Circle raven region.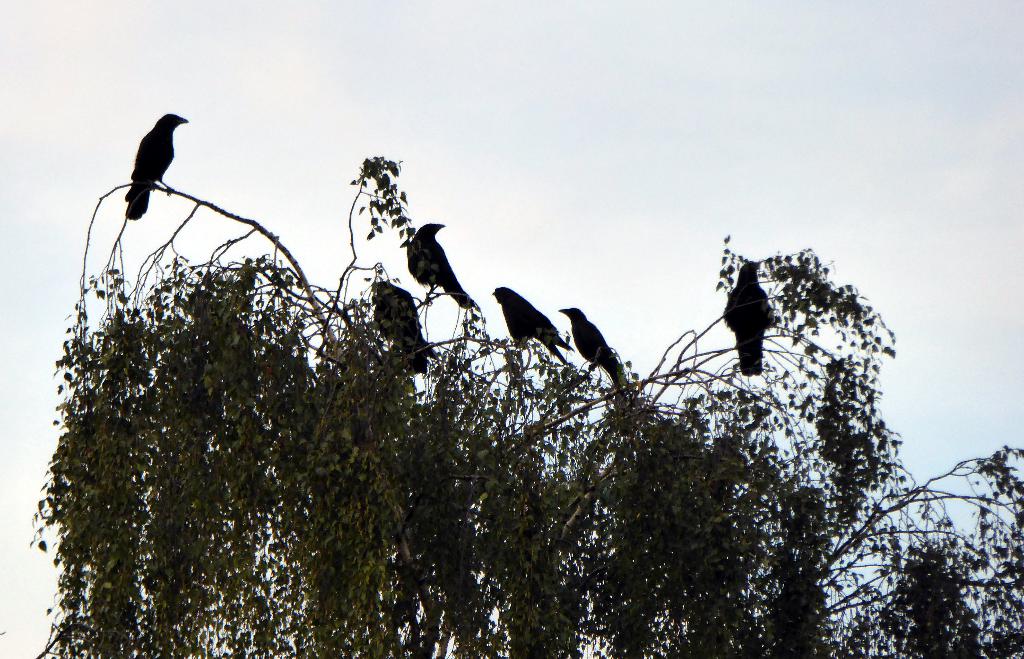
Region: select_region(485, 277, 573, 373).
